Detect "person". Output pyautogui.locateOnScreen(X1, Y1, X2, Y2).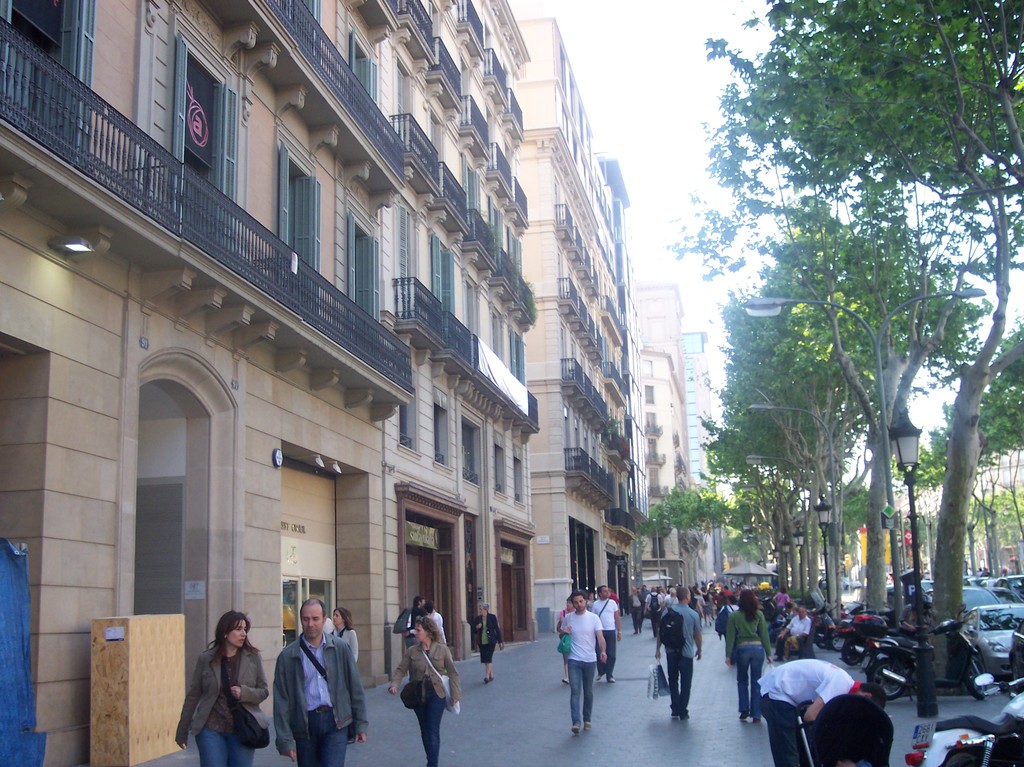
pyautogui.locateOnScreen(387, 616, 460, 766).
